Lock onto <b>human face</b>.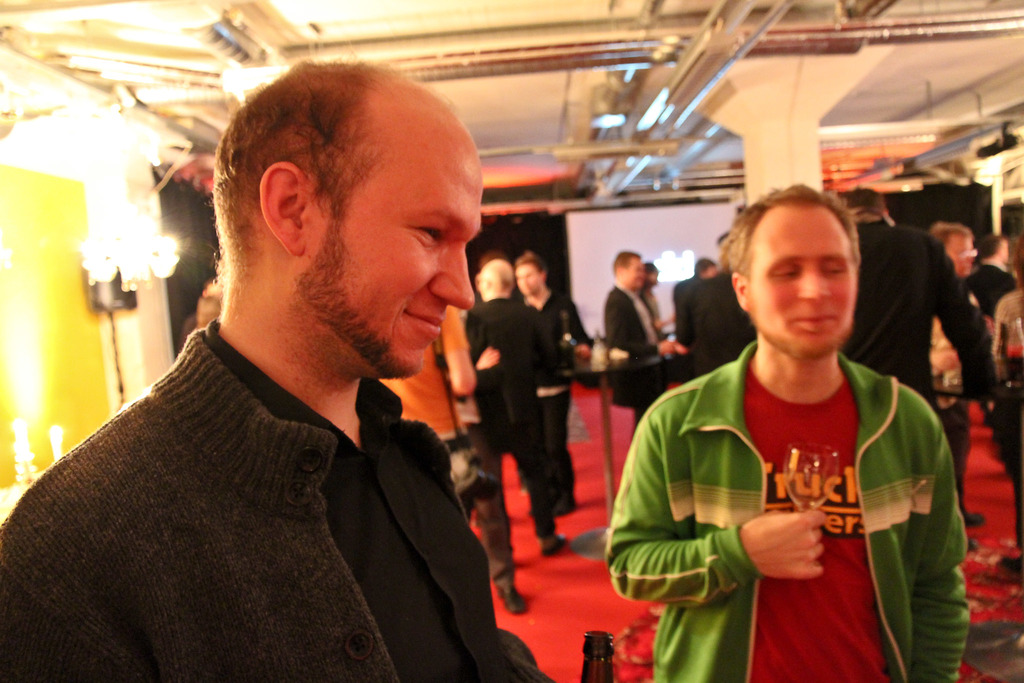
Locked: pyautogui.locateOnScreen(943, 235, 973, 278).
